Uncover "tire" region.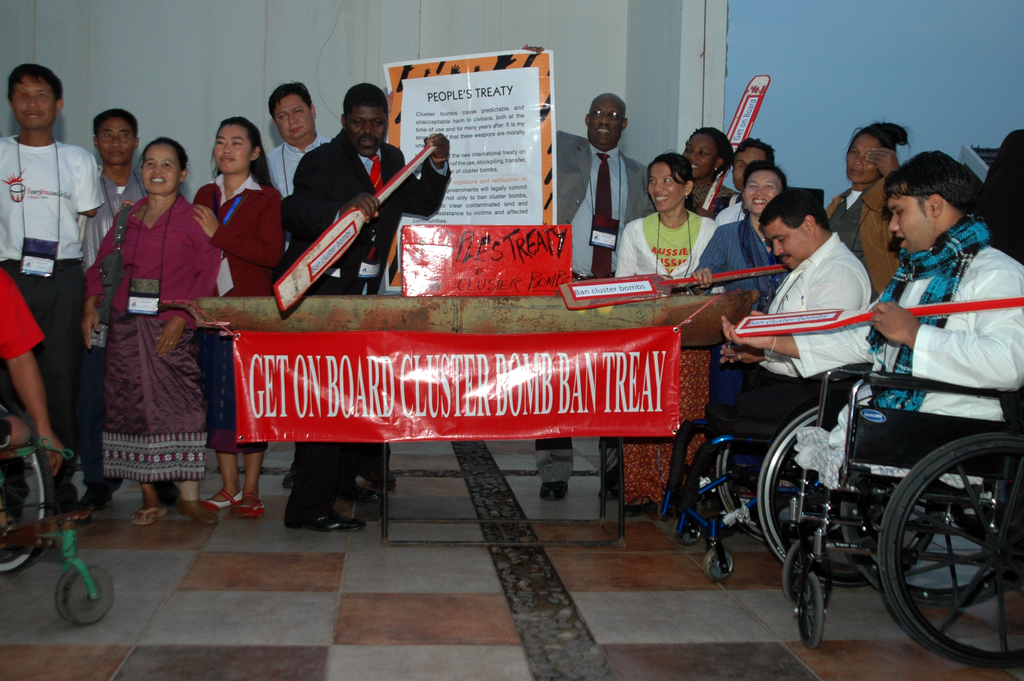
Uncovered: BBox(673, 518, 701, 545).
